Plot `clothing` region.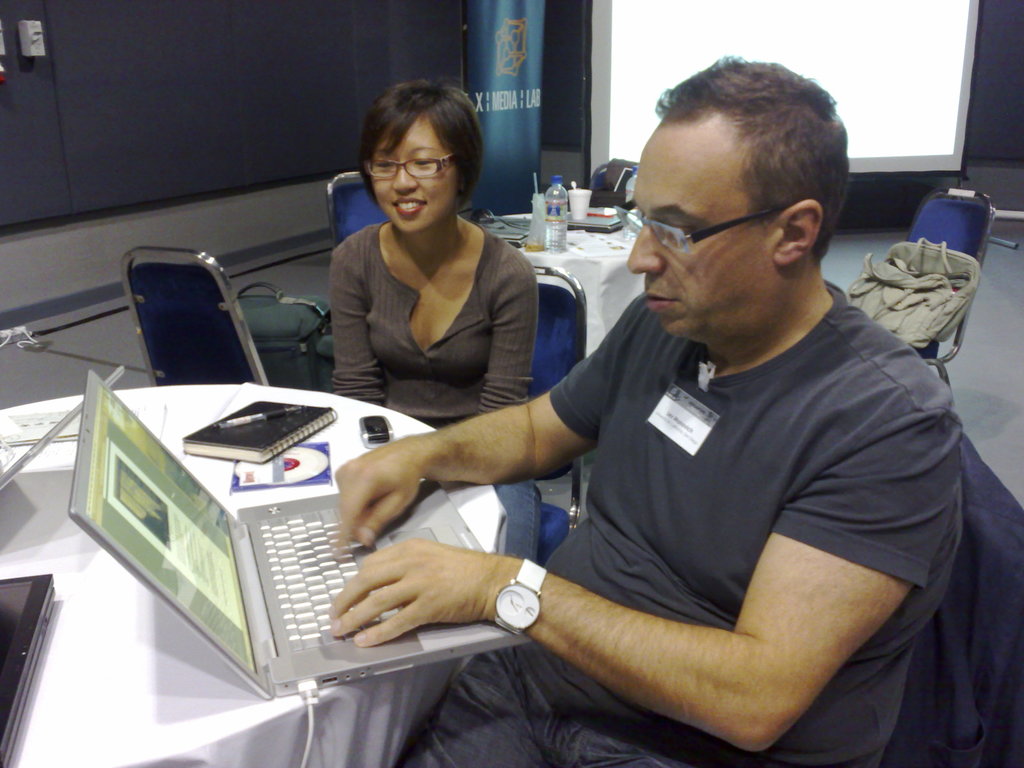
Plotted at [x1=430, y1=252, x2=970, y2=728].
